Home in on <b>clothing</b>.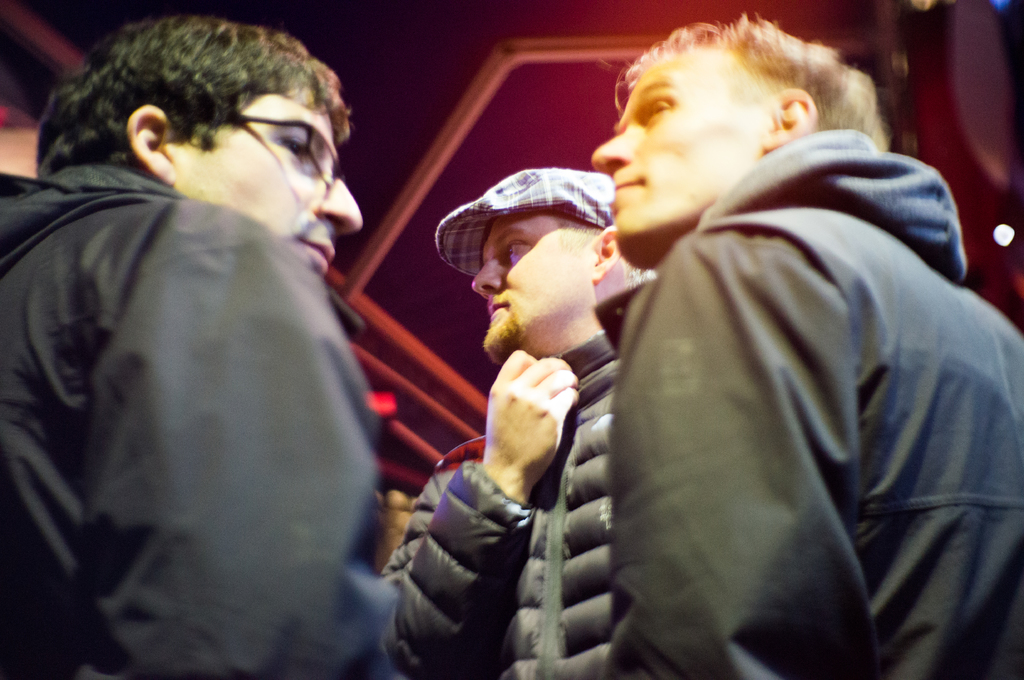
Homed in at (618, 125, 1023, 679).
